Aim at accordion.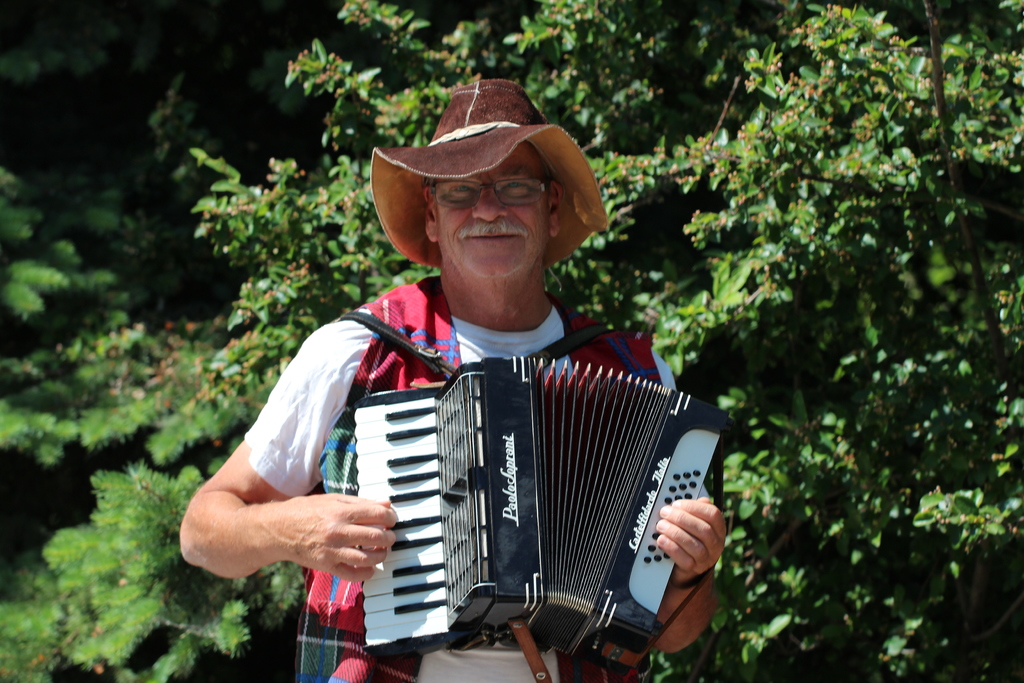
Aimed at left=340, top=300, right=738, bottom=682.
